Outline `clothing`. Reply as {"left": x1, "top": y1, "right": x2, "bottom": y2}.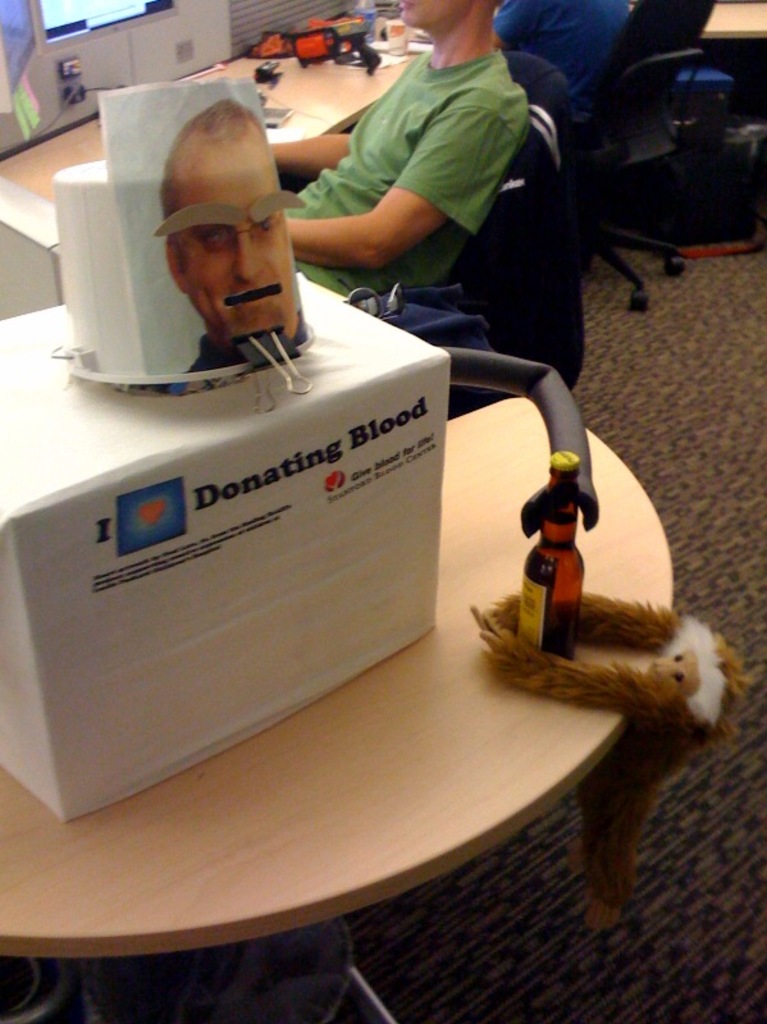
{"left": 233, "top": 52, "right": 548, "bottom": 348}.
